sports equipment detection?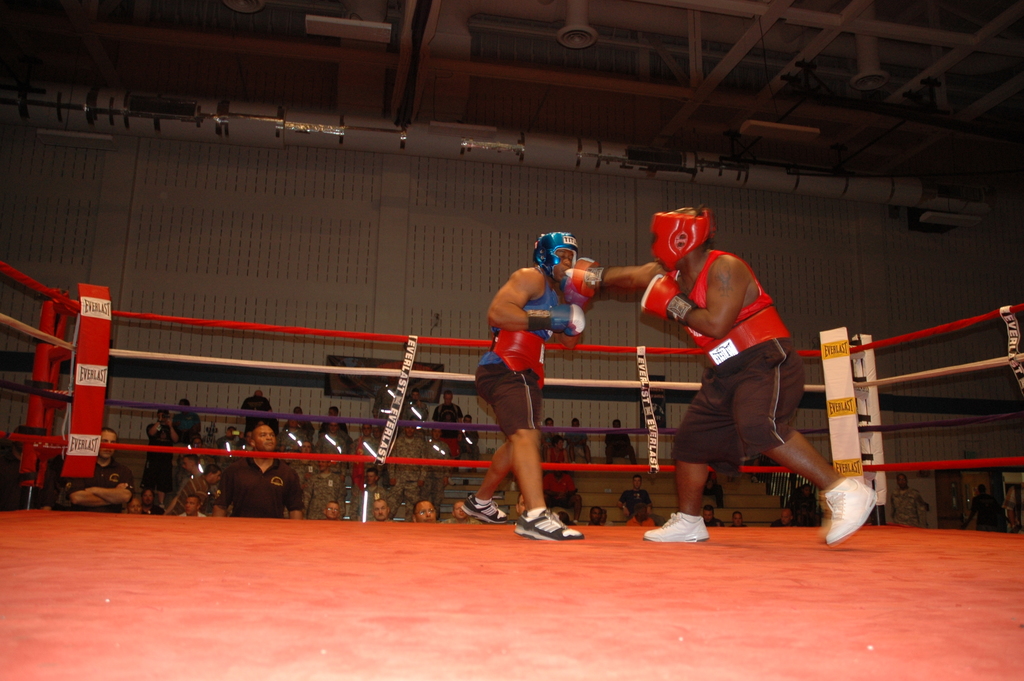
{"x1": 650, "y1": 211, "x2": 712, "y2": 272}
